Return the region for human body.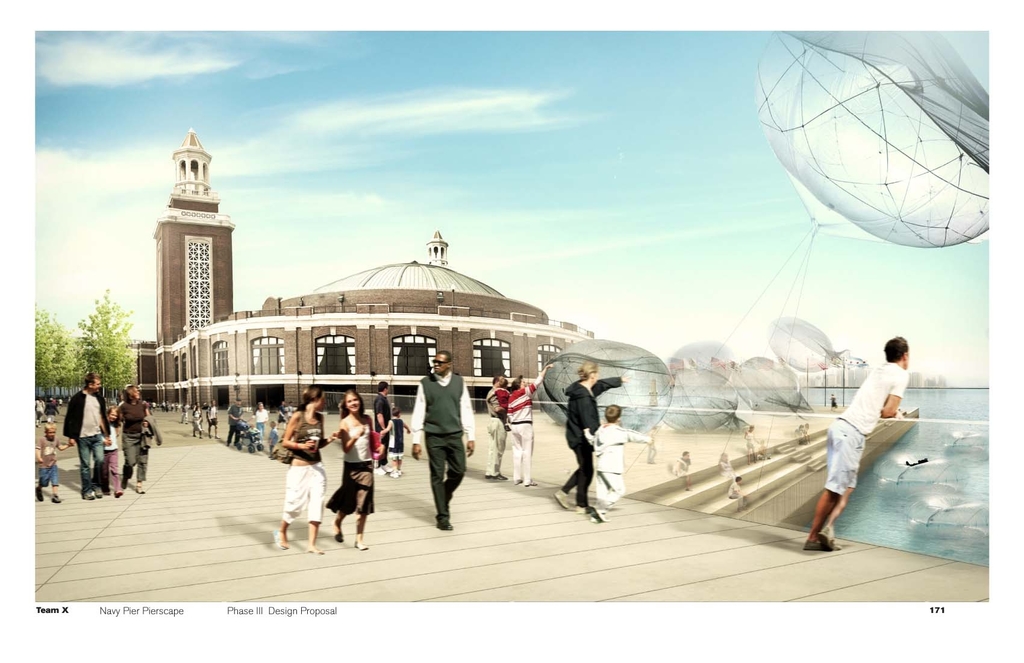
(x1=388, y1=416, x2=408, y2=477).
